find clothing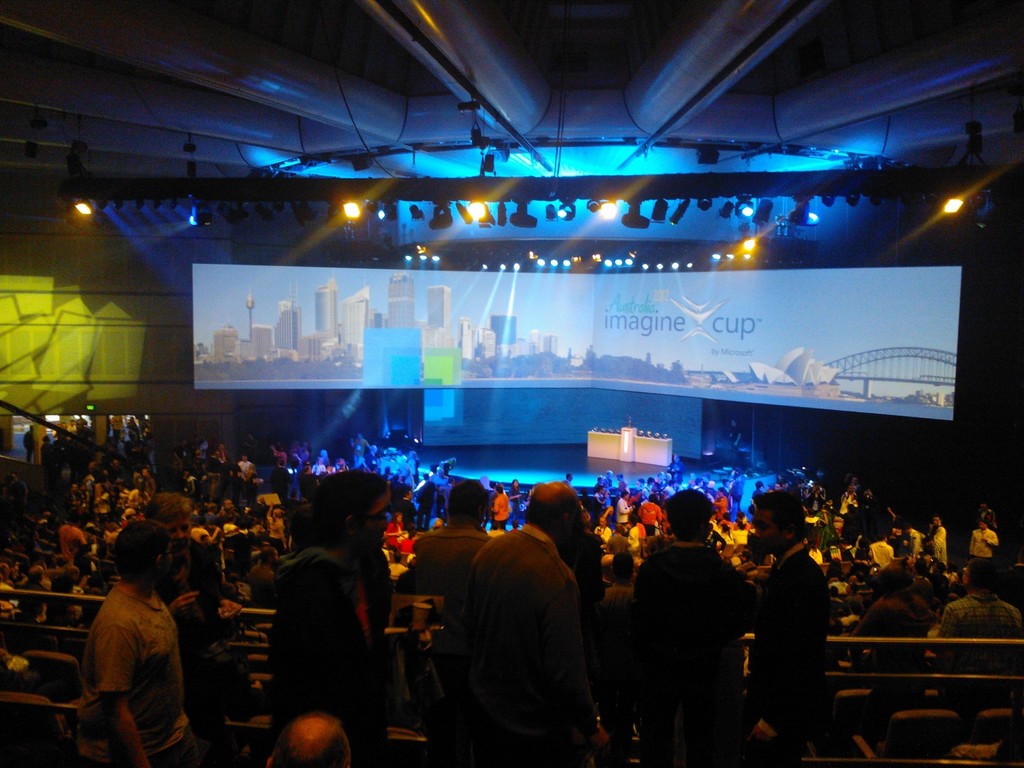
region(122, 488, 150, 506)
